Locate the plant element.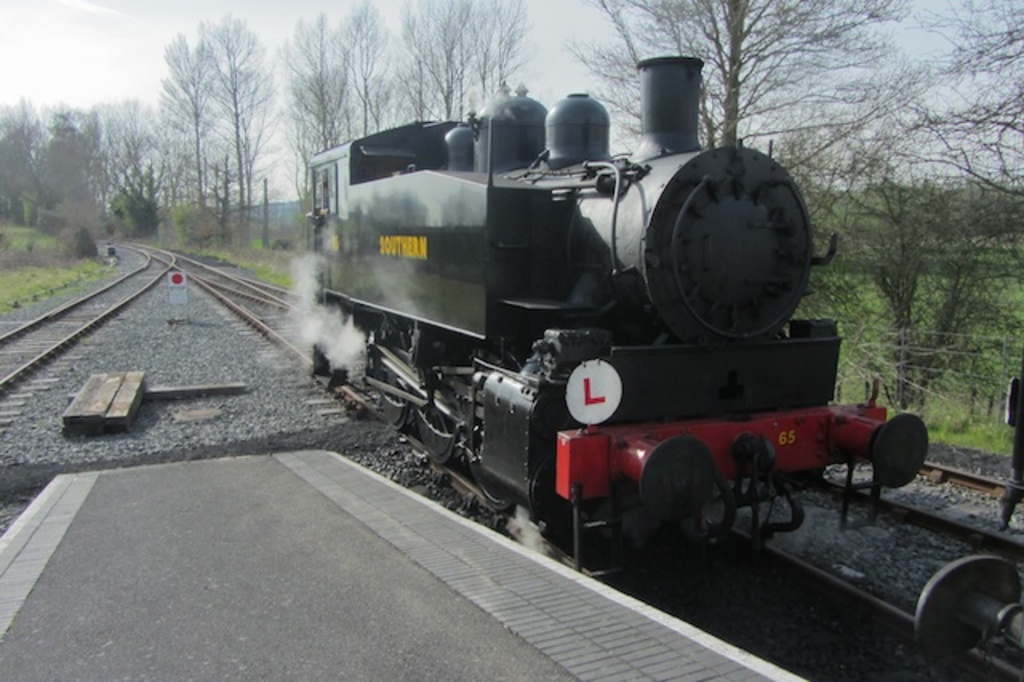
Element bbox: [left=102, top=175, right=160, bottom=247].
